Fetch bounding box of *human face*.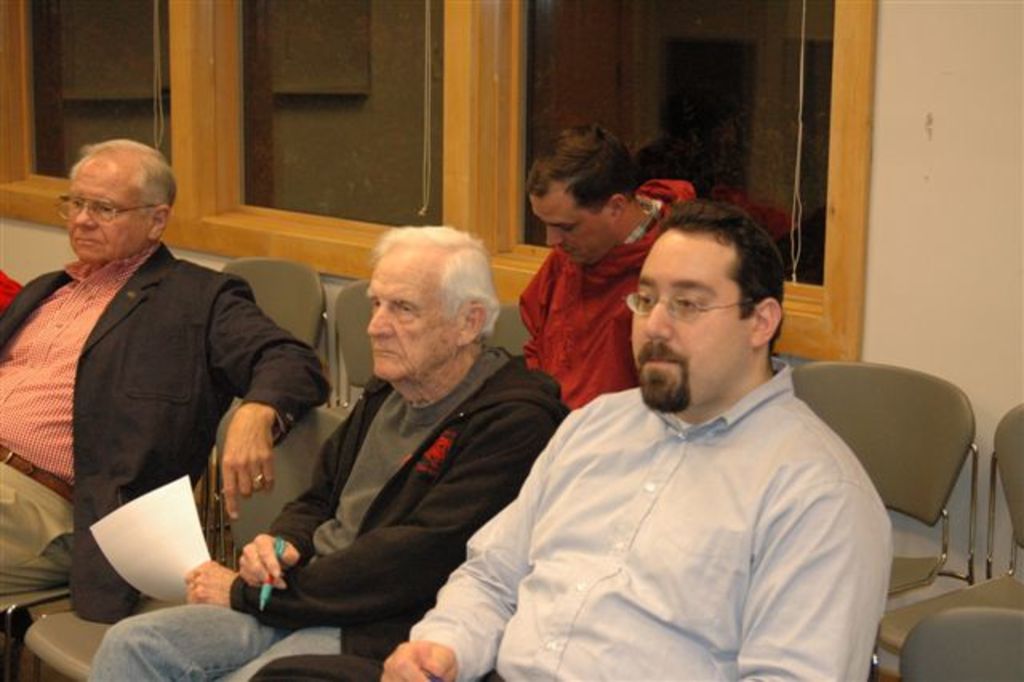
Bbox: bbox=[69, 146, 141, 259].
